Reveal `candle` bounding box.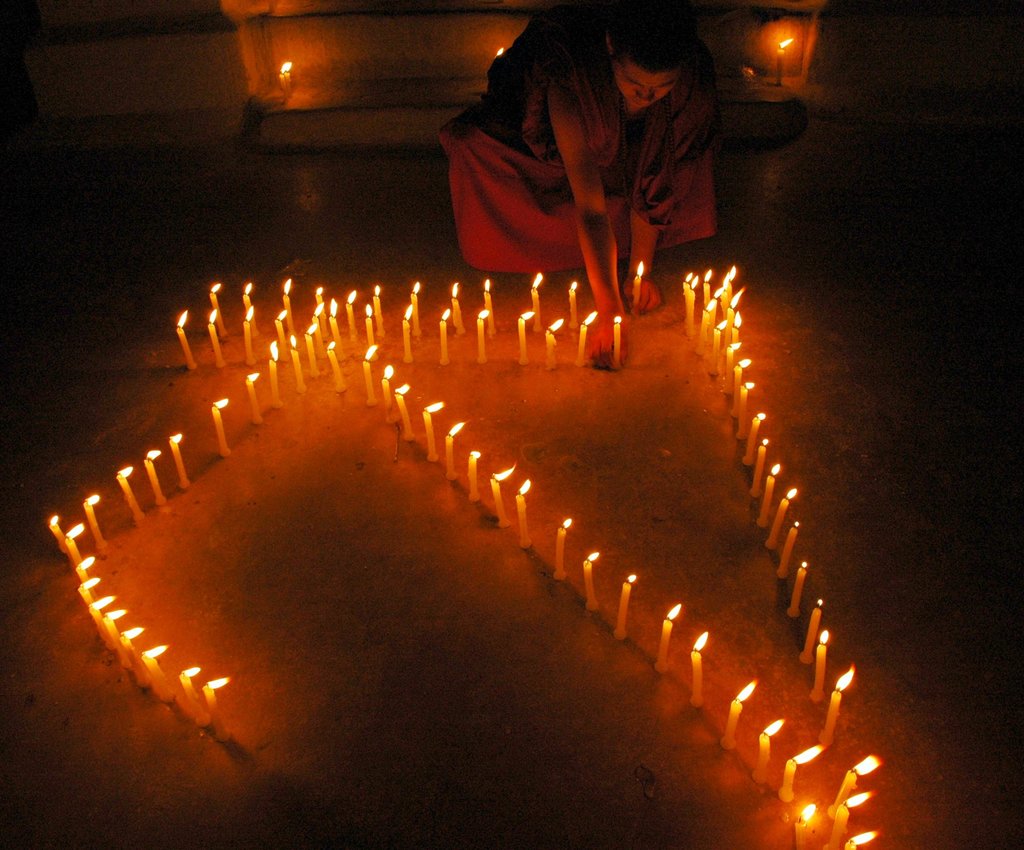
Revealed: [206,307,222,368].
